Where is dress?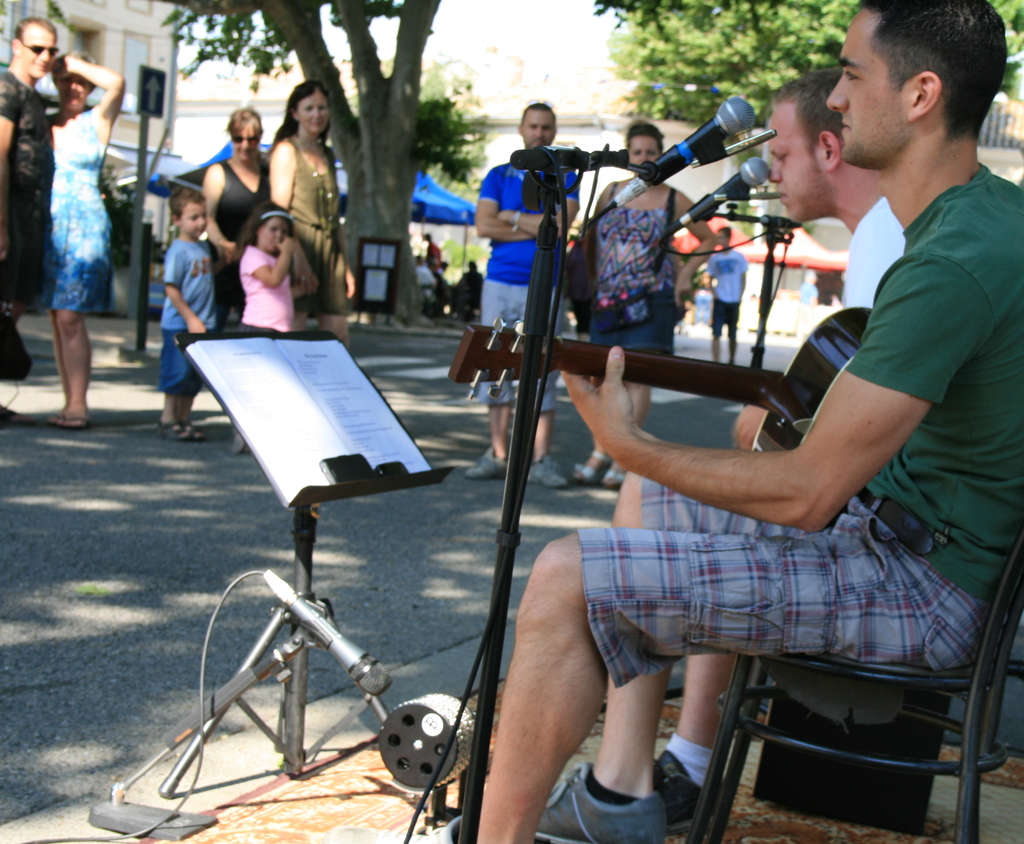
49, 108, 104, 305.
